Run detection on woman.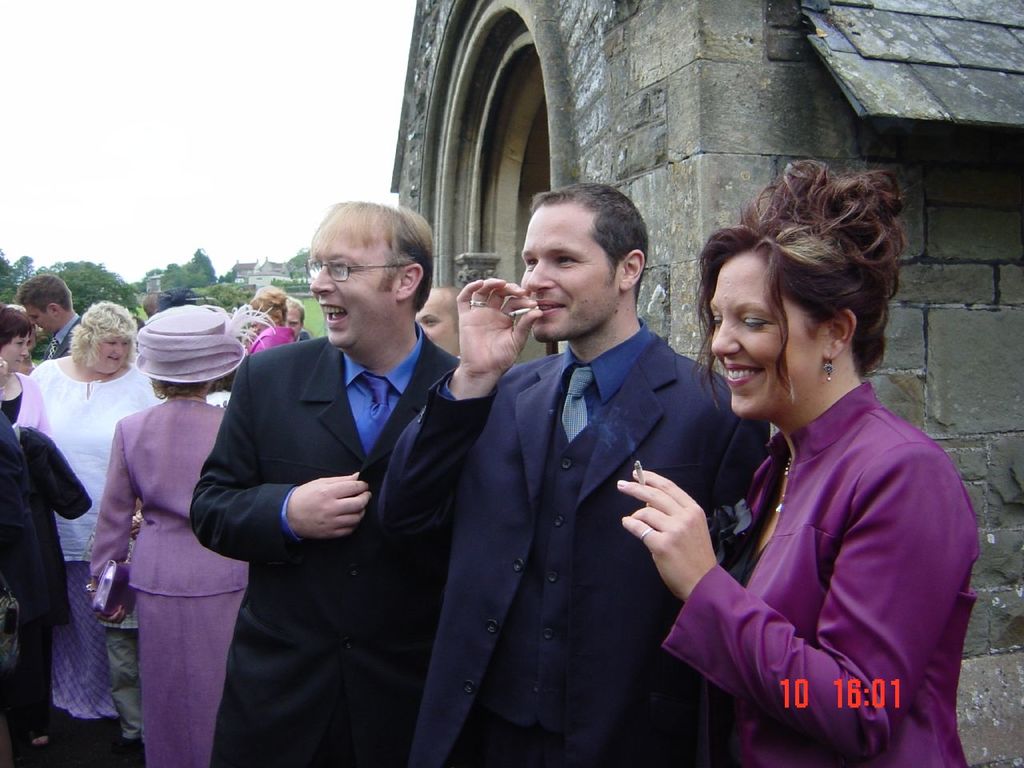
Result: region(86, 308, 255, 766).
